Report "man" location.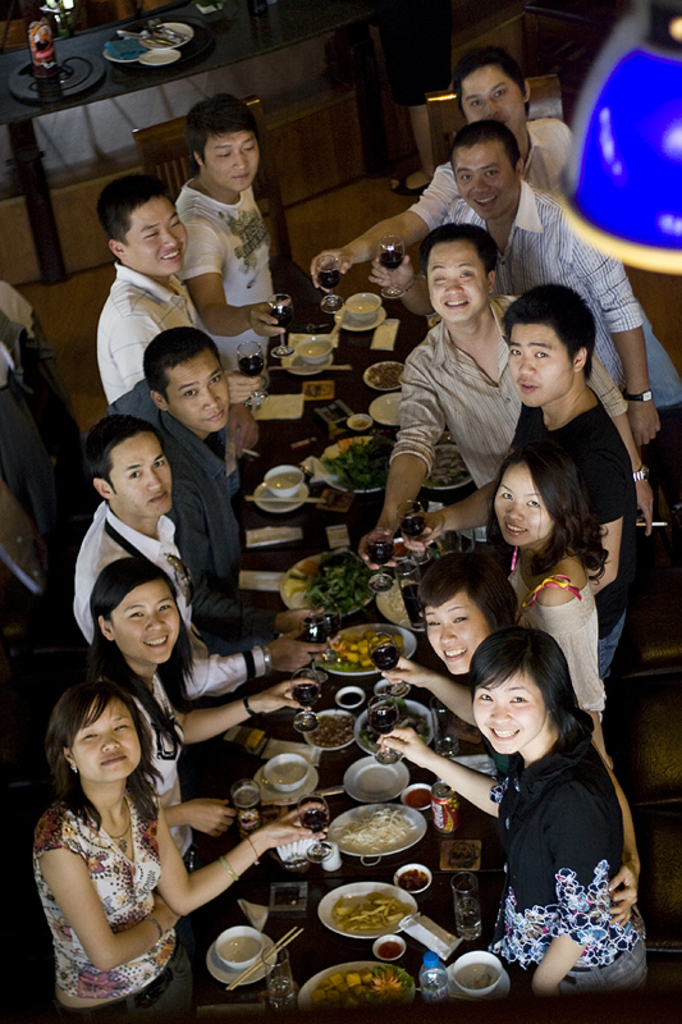
Report: 109,321,325,652.
